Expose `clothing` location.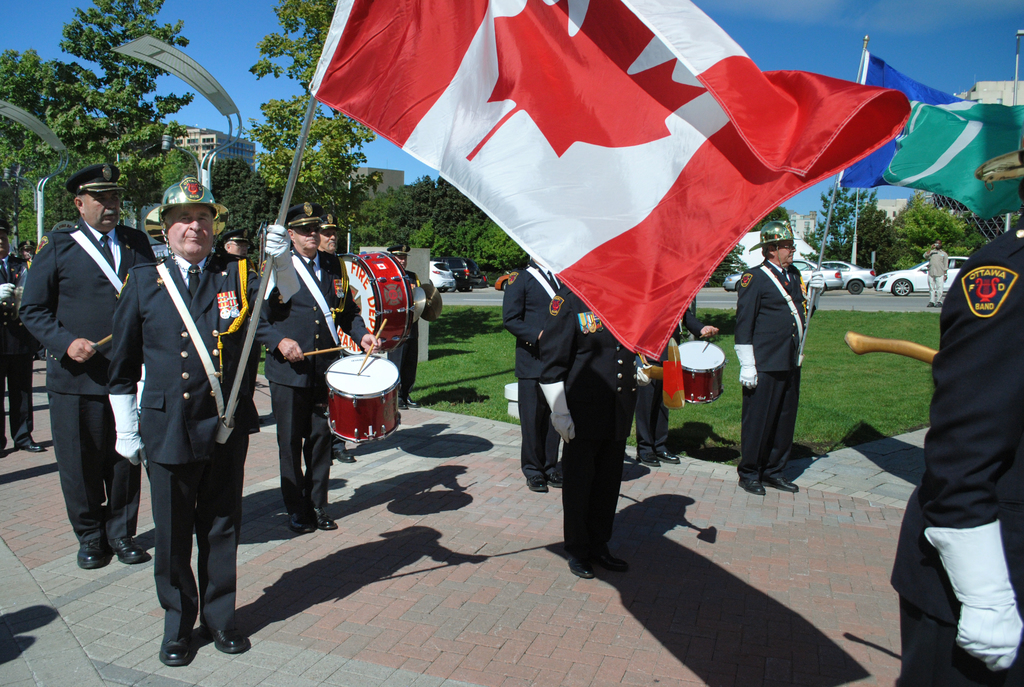
Exposed at (735,258,817,485).
